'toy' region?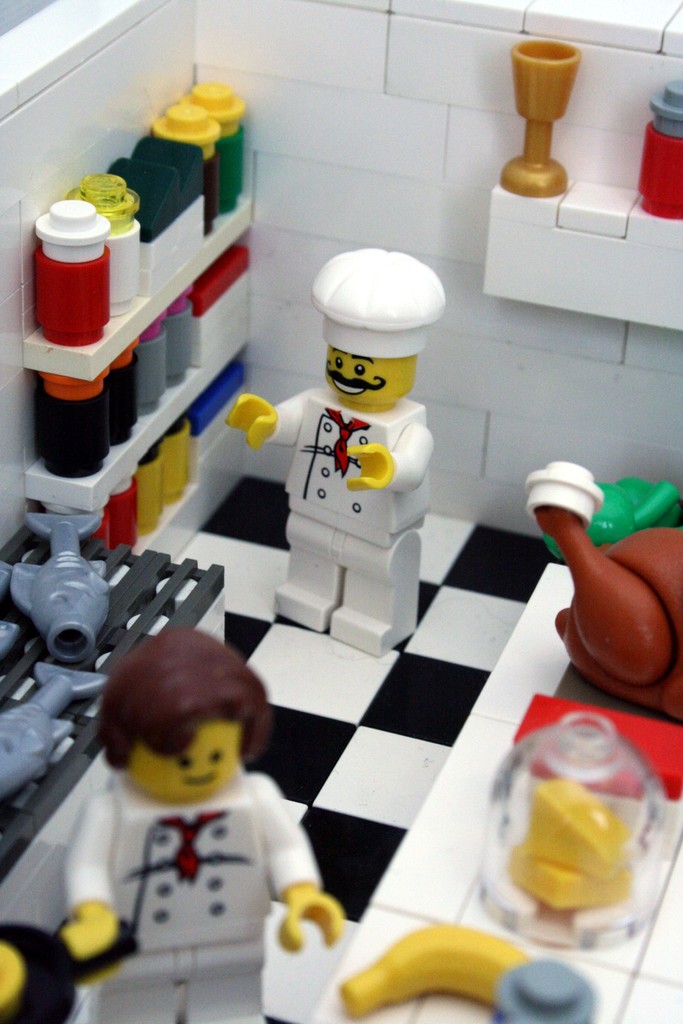
63/170/141/319
